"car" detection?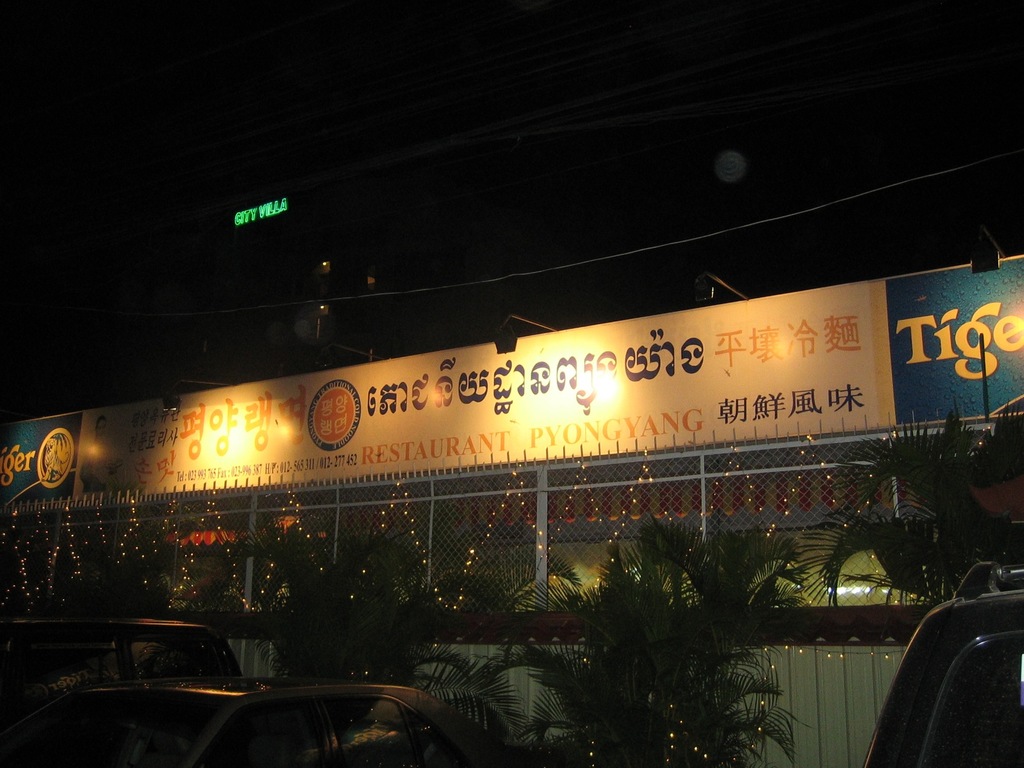
<box>0,680,530,767</box>
